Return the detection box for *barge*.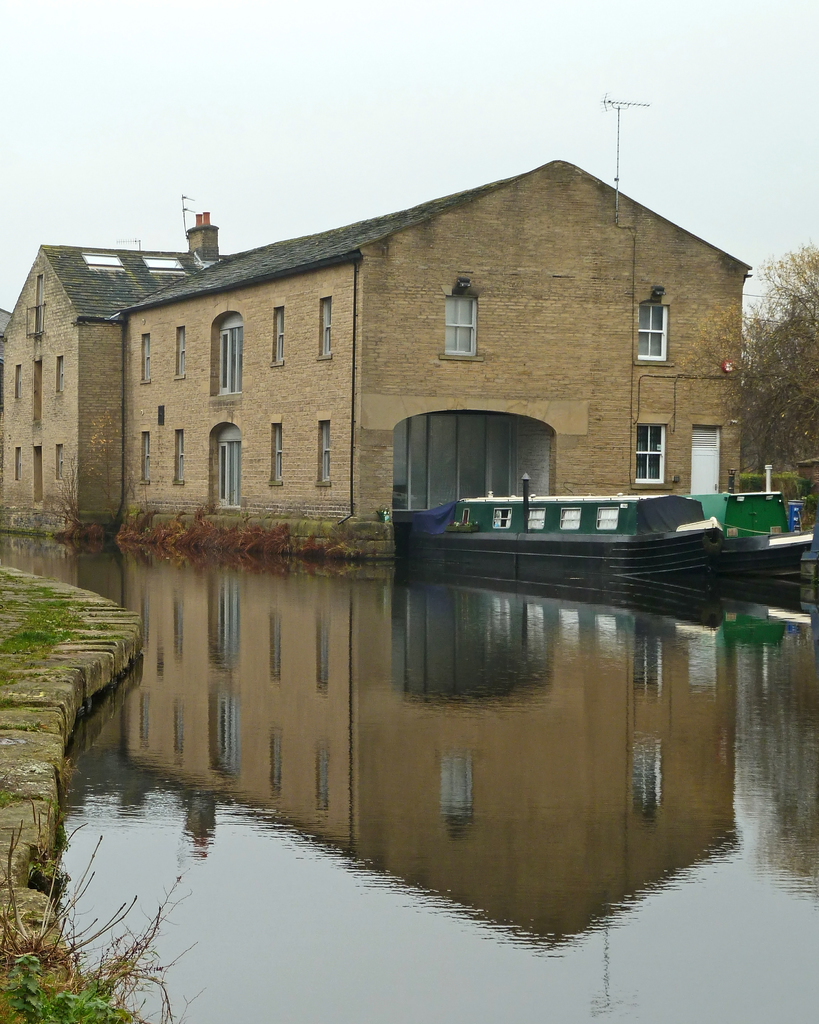
detection(406, 471, 726, 595).
